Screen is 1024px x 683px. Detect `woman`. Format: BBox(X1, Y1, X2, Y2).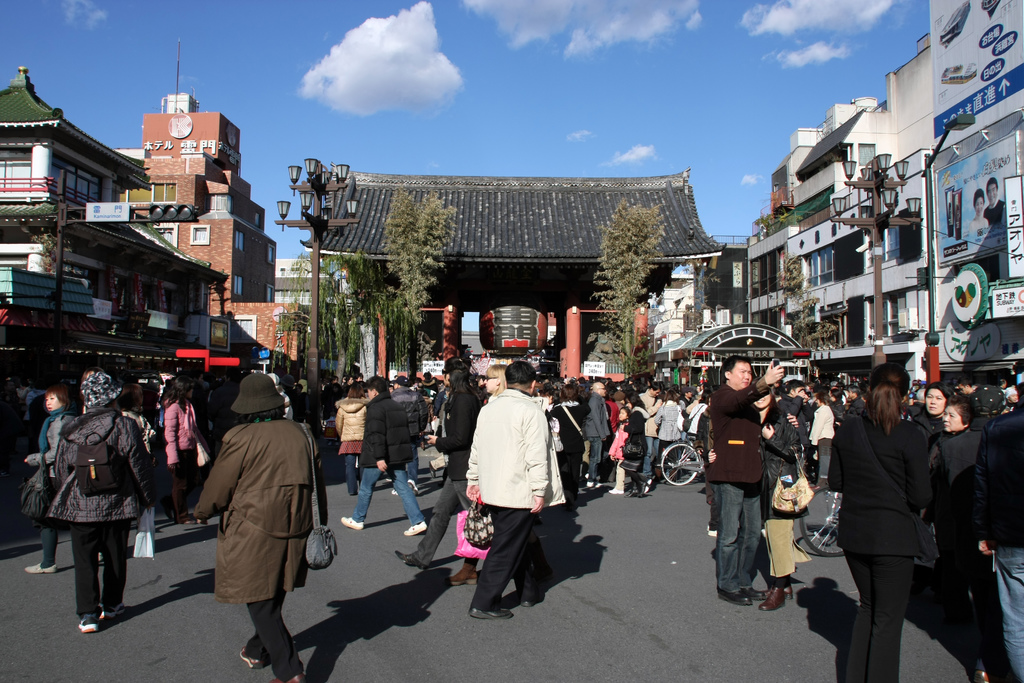
BBox(193, 372, 325, 682).
